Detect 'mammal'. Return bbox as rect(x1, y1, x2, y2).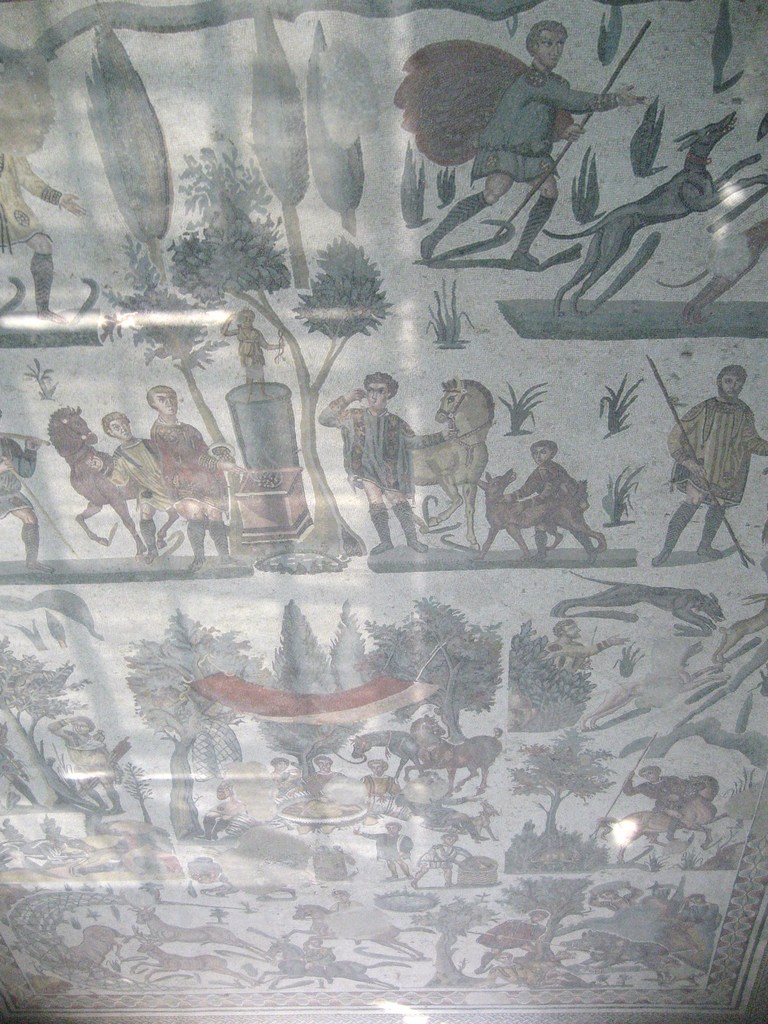
rect(541, 102, 767, 317).
